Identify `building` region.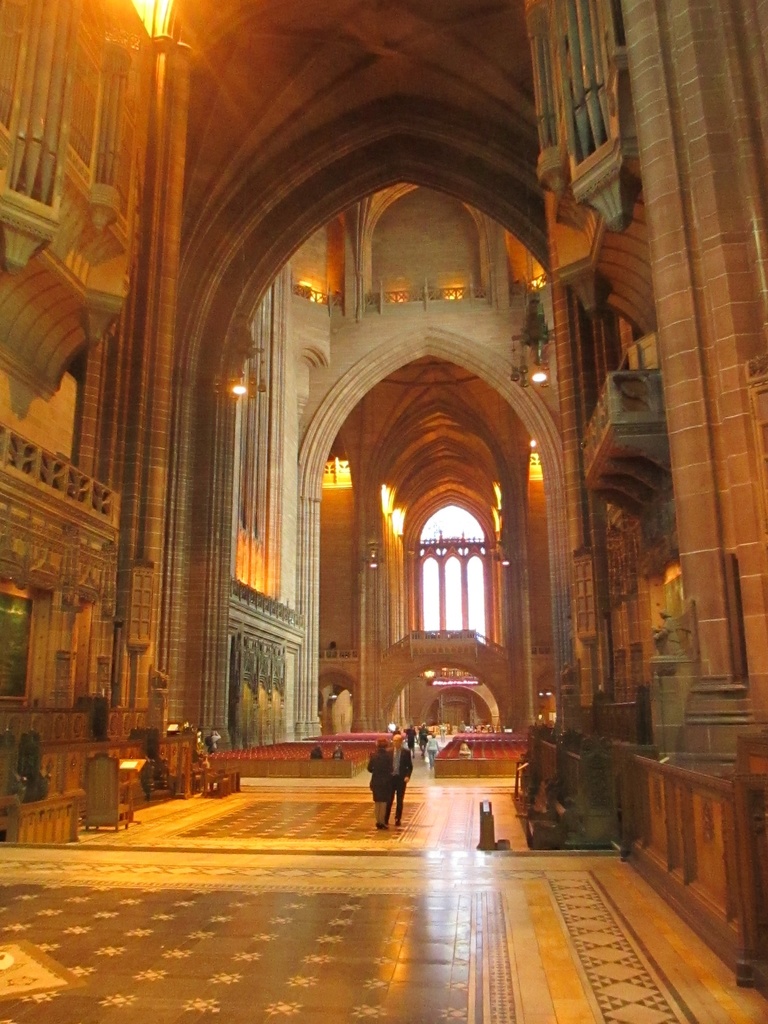
Region: (left=0, top=0, right=767, bottom=1023).
